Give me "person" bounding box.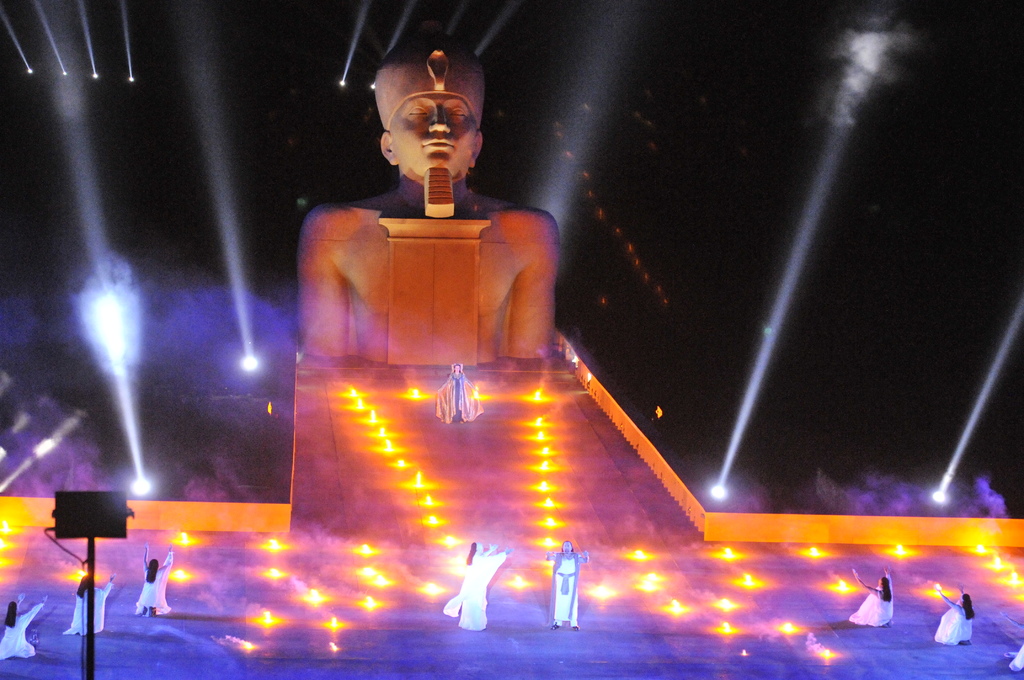
box(424, 360, 486, 429).
